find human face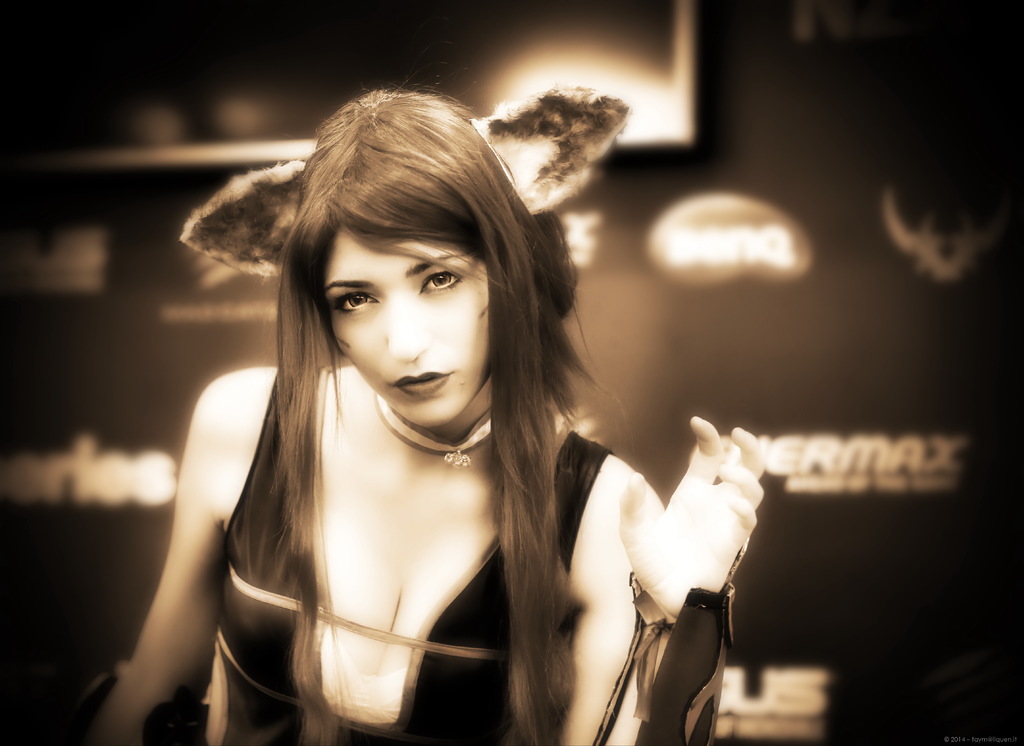
317/225/496/425
